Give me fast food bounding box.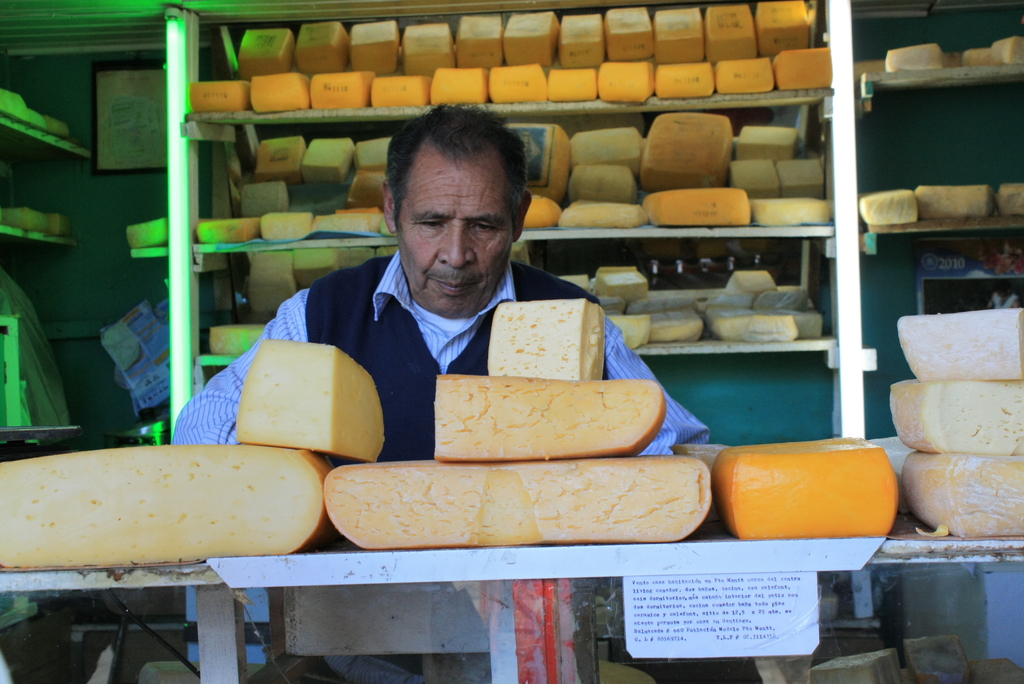
box(784, 157, 833, 198).
